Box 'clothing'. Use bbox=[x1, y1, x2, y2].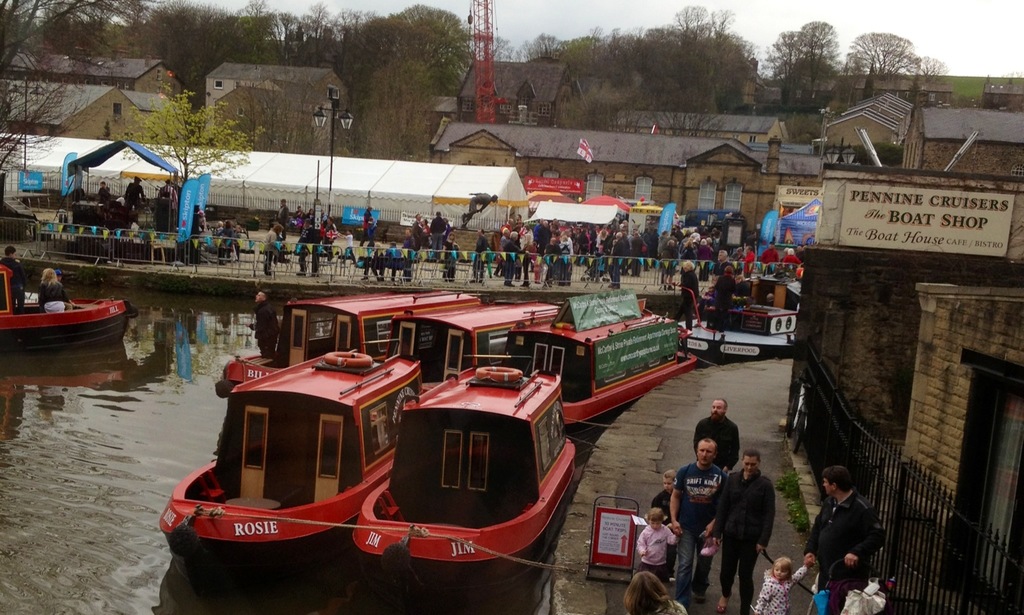
bbox=[184, 211, 203, 247].
